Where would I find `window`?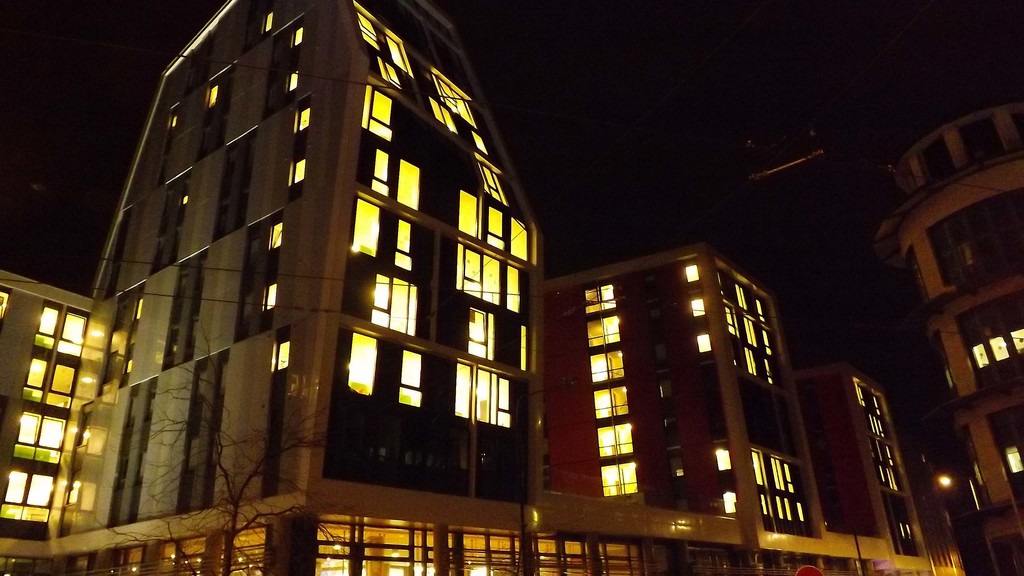
At crop(598, 421, 635, 458).
